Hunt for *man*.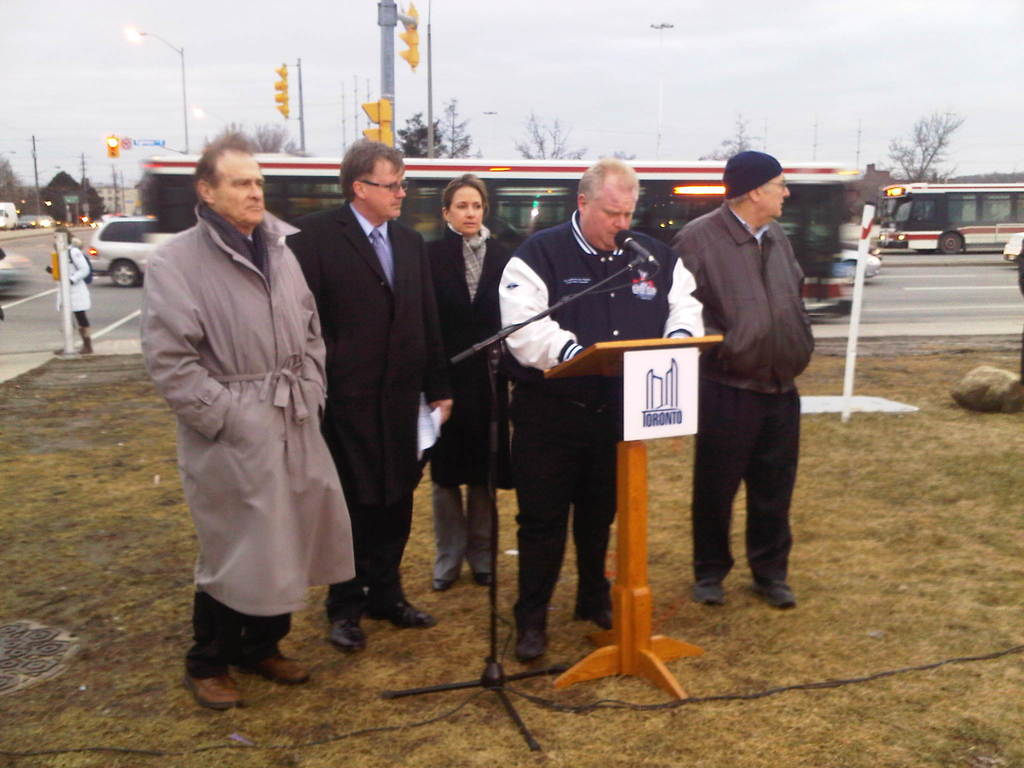
Hunted down at <bbox>283, 140, 458, 655</bbox>.
